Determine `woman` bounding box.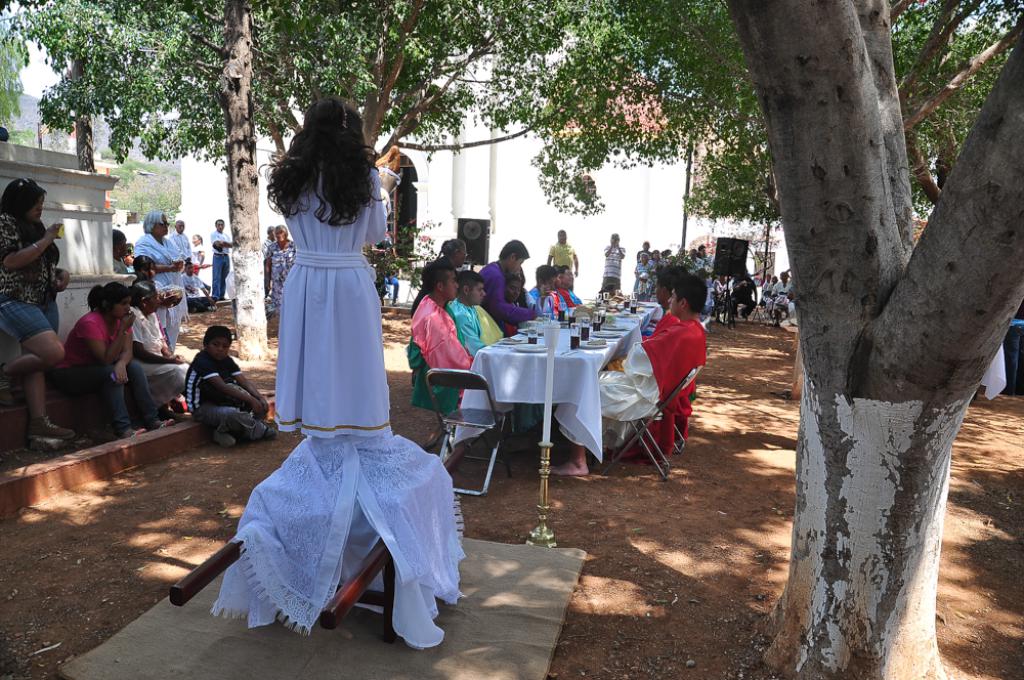
Determined: bbox=[131, 210, 188, 350].
